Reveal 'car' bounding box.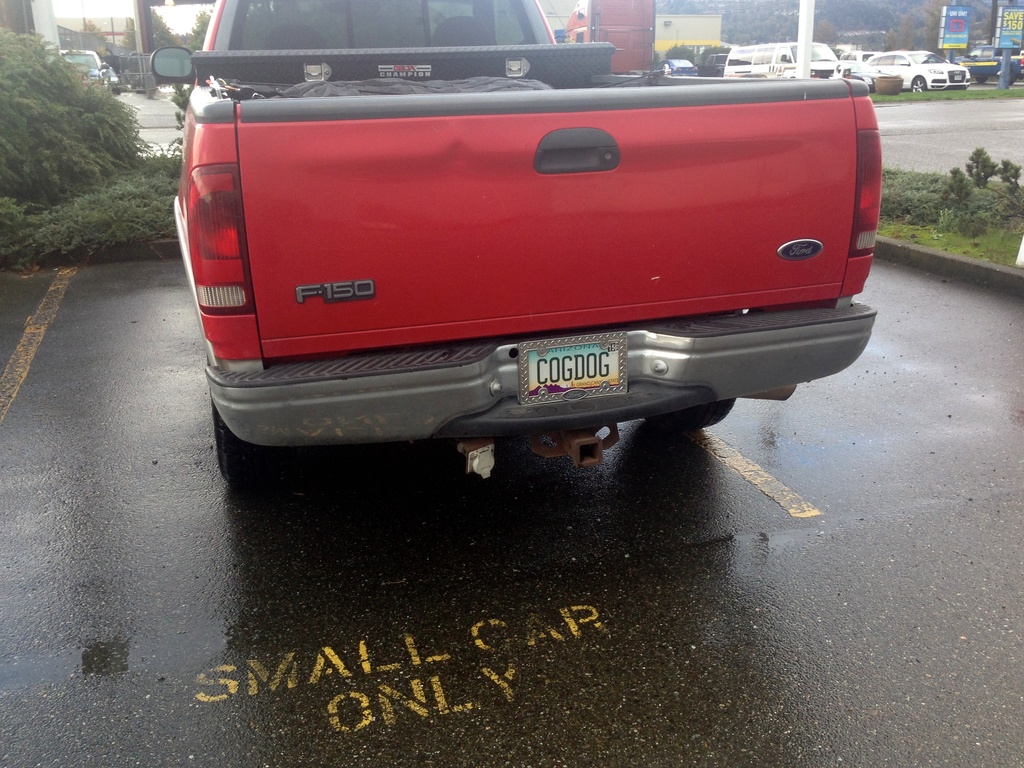
Revealed: <bbox>108, 65, 118, 92</bbox>.
